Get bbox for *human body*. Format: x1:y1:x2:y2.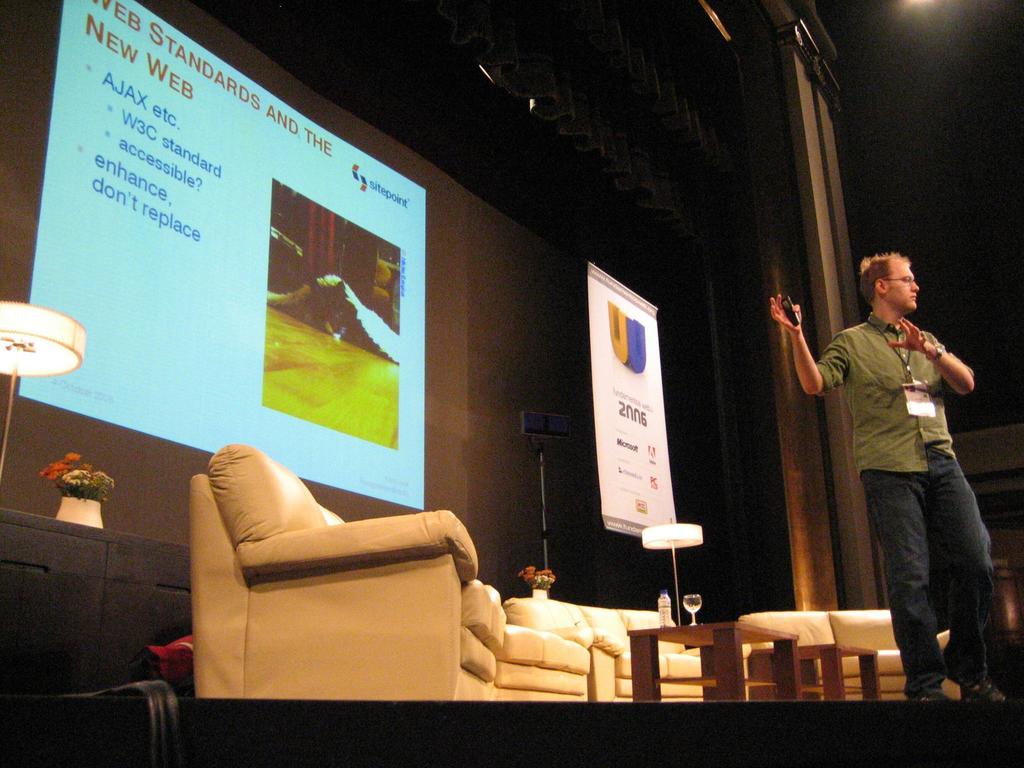
829:236:991:703.
